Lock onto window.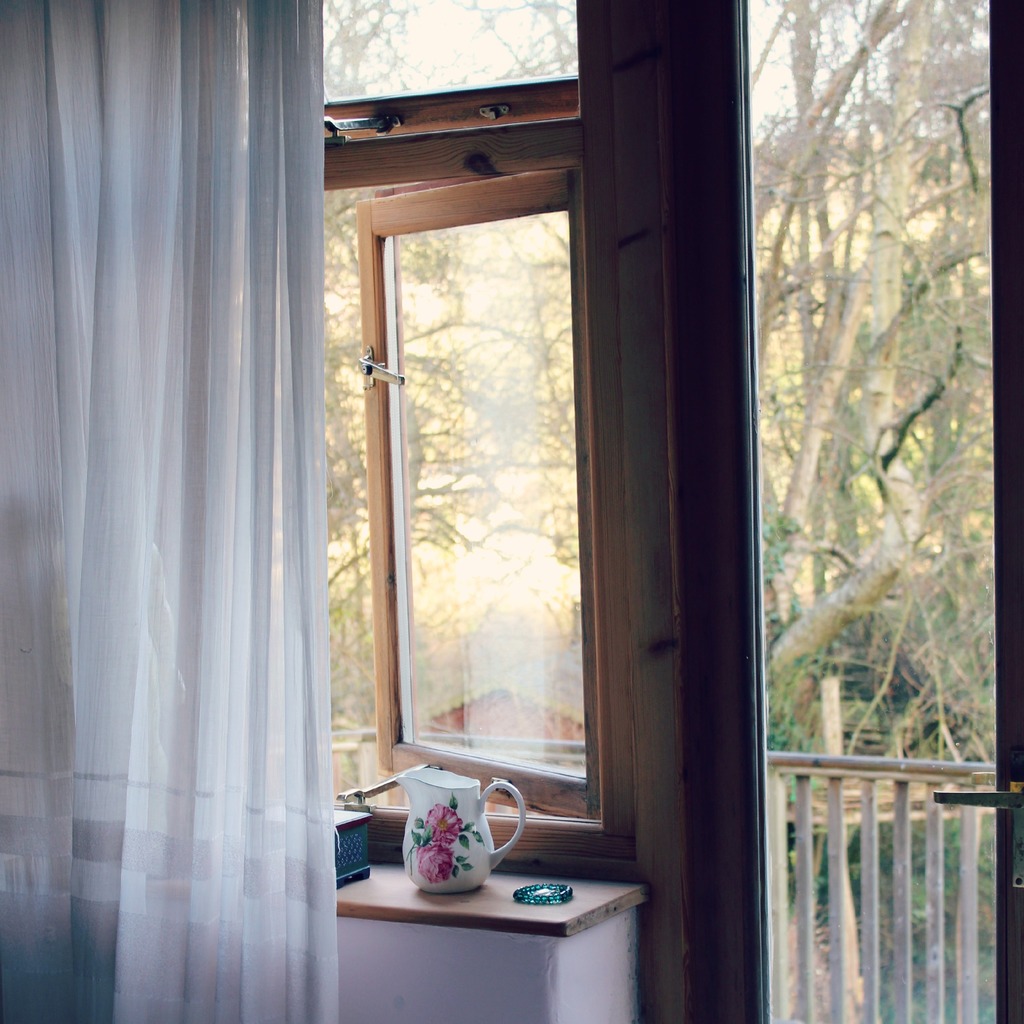
Locked: [320,0,644,871].
